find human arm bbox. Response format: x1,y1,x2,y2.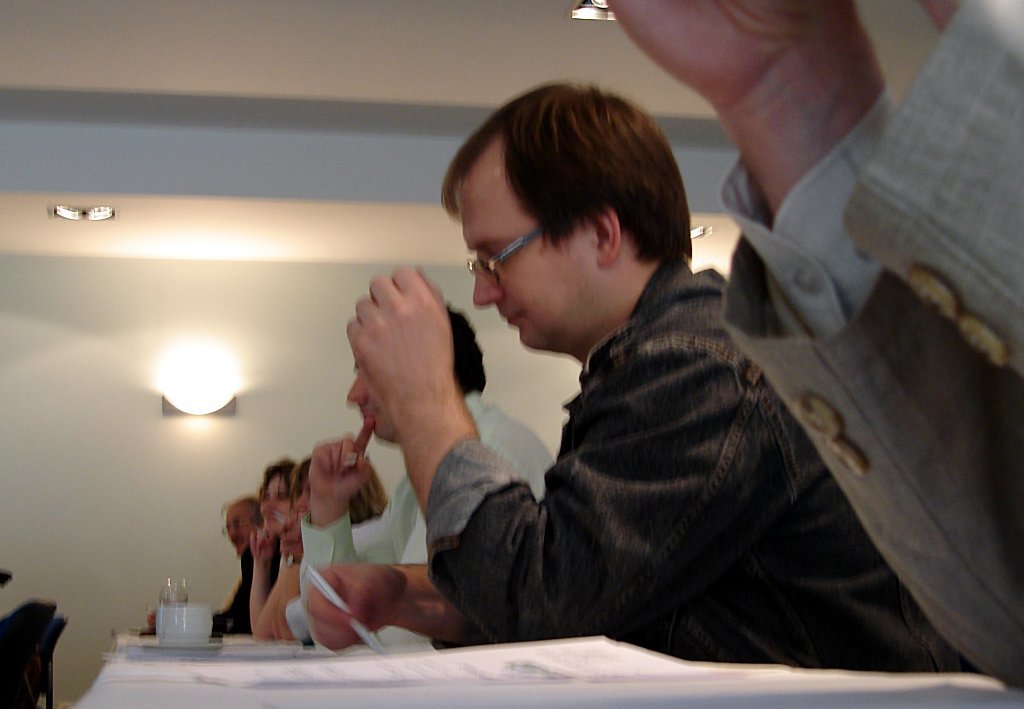
909,0,1023,271.
